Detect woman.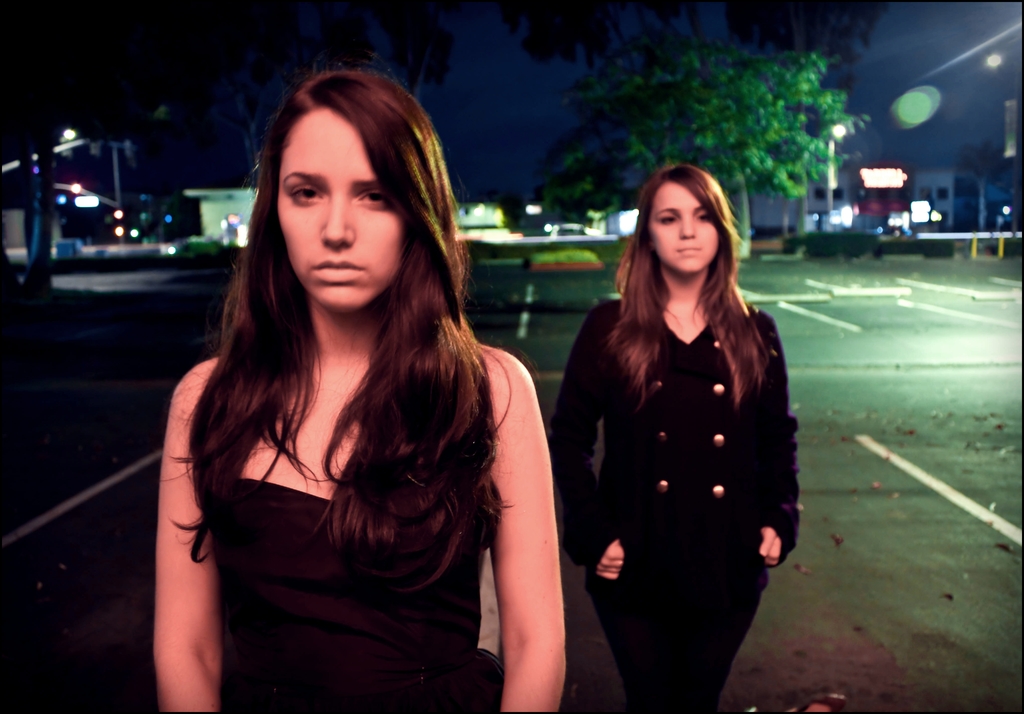
Detected at box=[153, 61, 566, 713].
